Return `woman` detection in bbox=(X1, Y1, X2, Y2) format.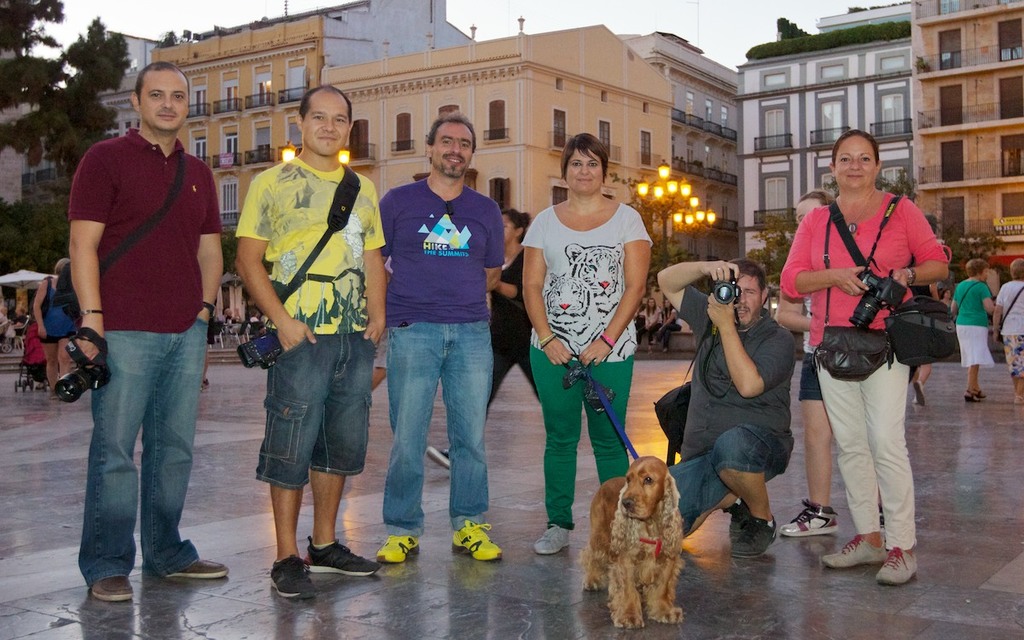
bbox=(33, 257, 83, 401).
